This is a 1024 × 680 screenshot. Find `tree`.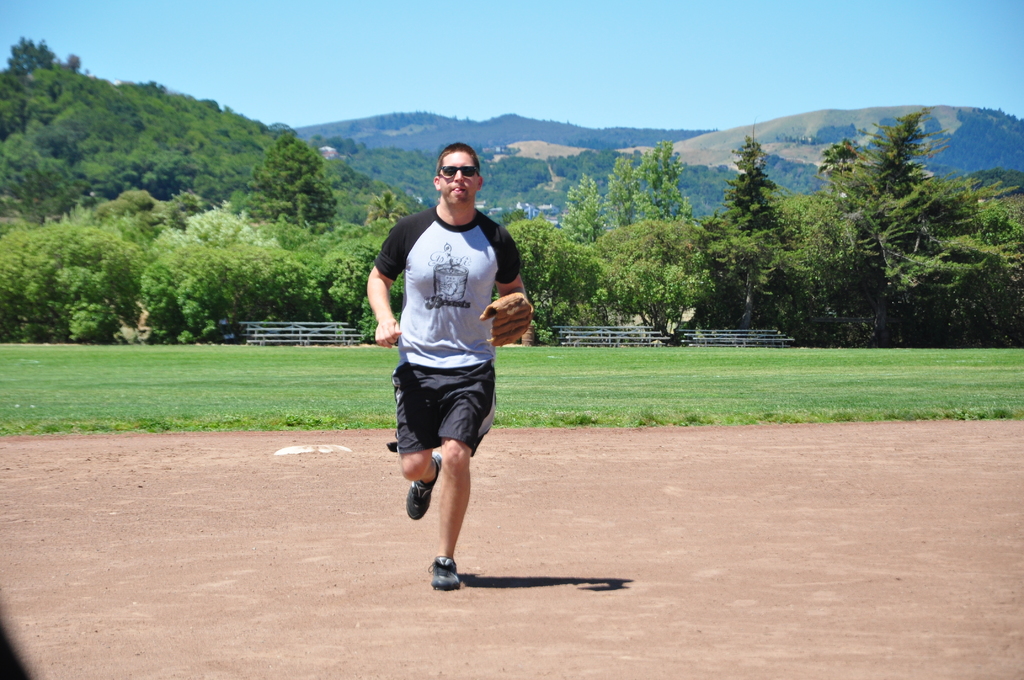
Bounding box: <region>0, 210, 154, 305</region>.
